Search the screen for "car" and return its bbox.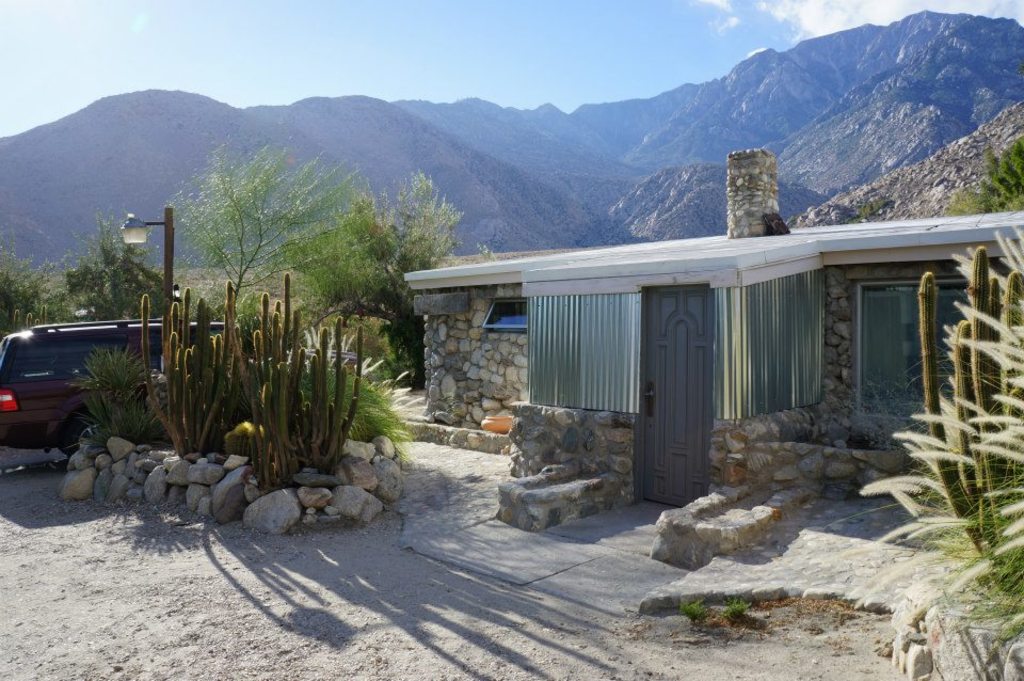
Found: rect(0, 317, 235, 454).
